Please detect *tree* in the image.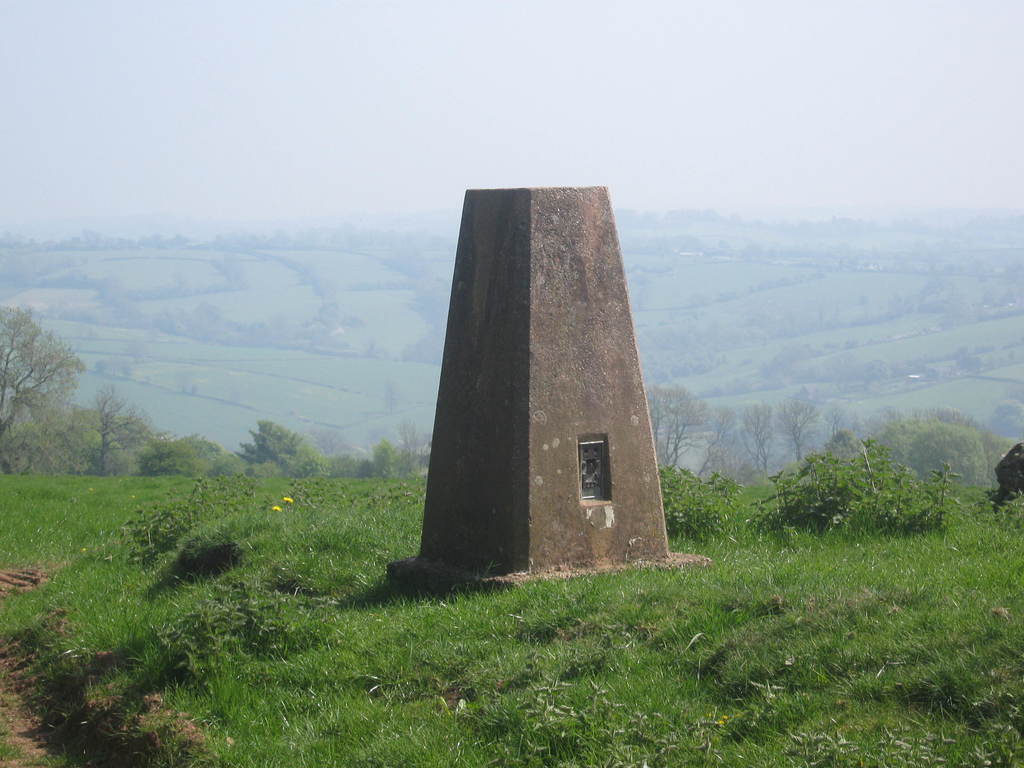
detection(819, 429, 874, 458).
